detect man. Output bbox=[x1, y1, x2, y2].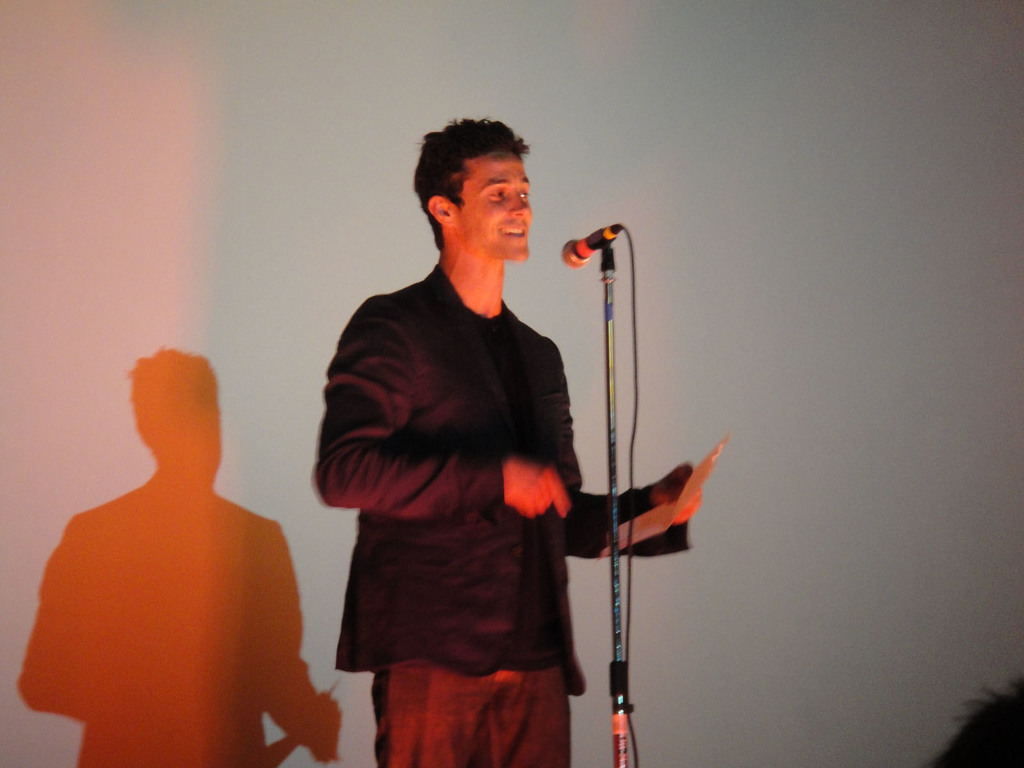
bbox=[316, 119, 611, 767].
